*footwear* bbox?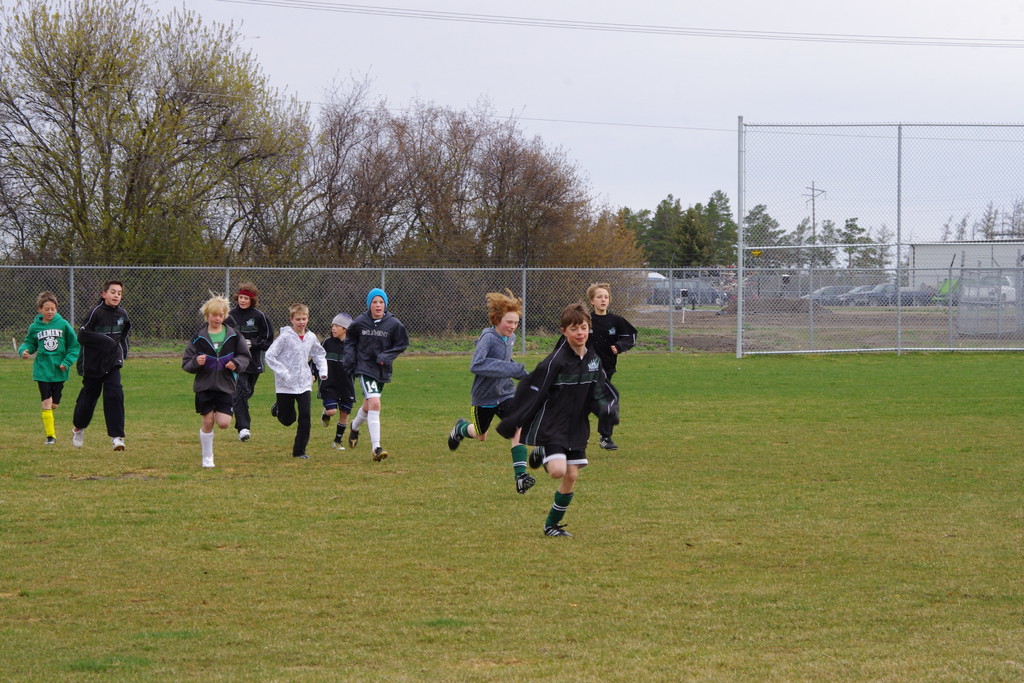
locate(333, 433, 341, 456)
